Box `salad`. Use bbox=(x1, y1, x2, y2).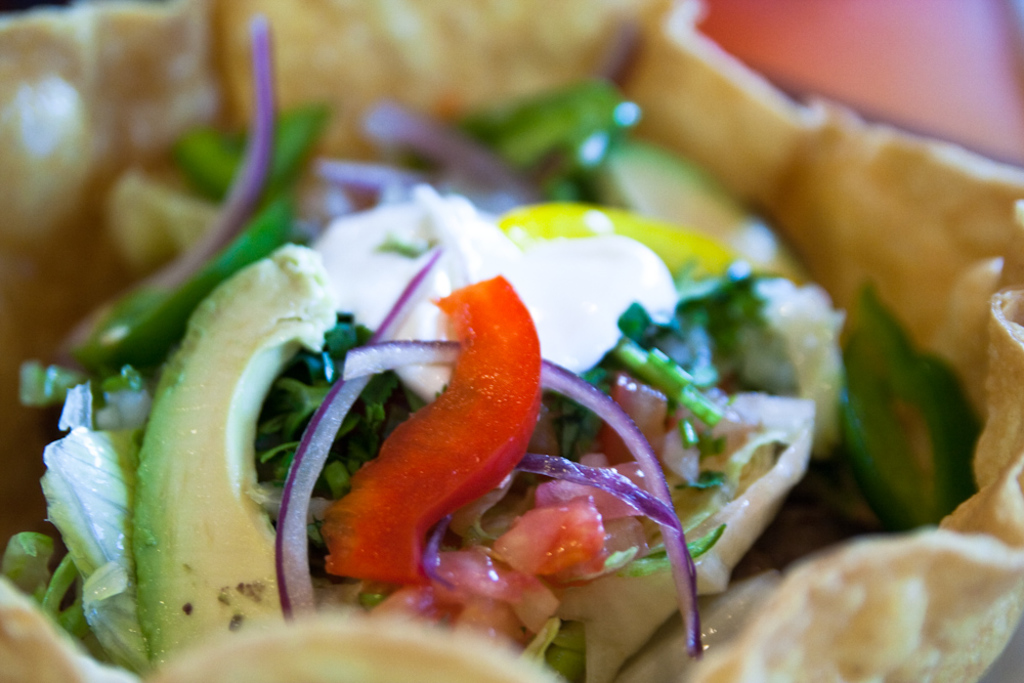
bbox=(0, 6, 991, 682).
